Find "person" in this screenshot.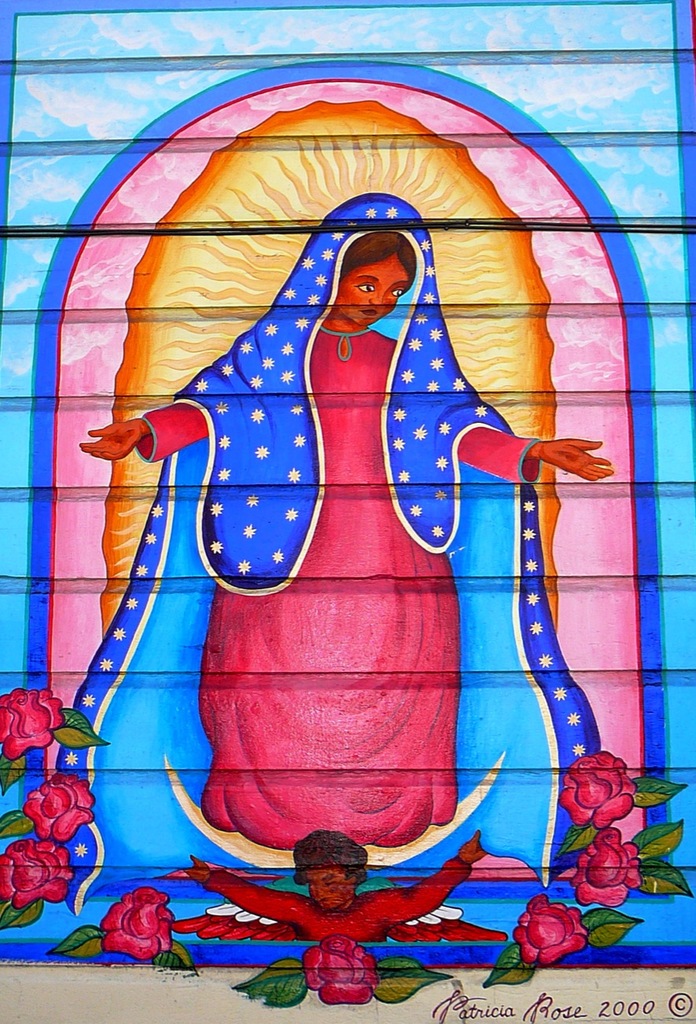
The bounding box for "person" is detection(184, 826, 496, 961).
